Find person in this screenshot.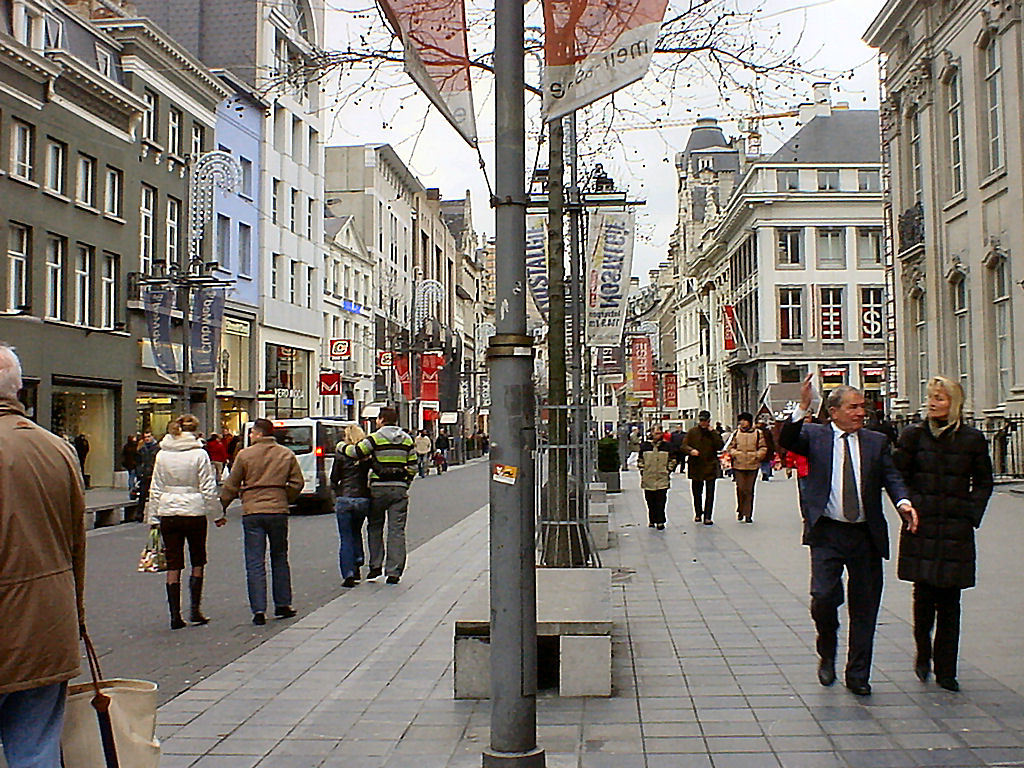
The bounding box for person is crop(722, 411, 768, 521).
